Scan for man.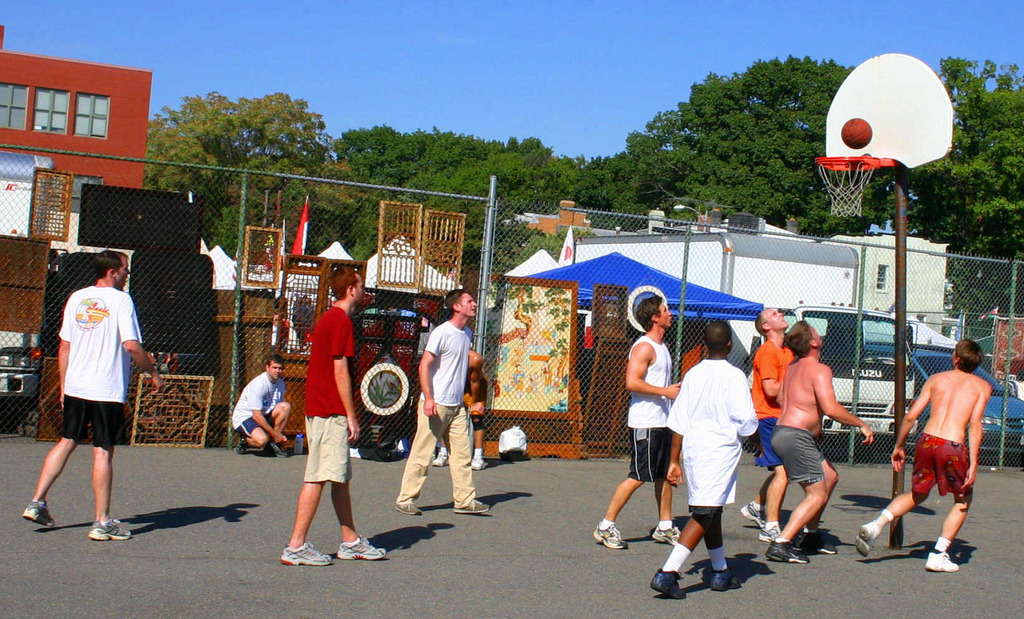
Scan result: crop(393, 289, 488, 520).
